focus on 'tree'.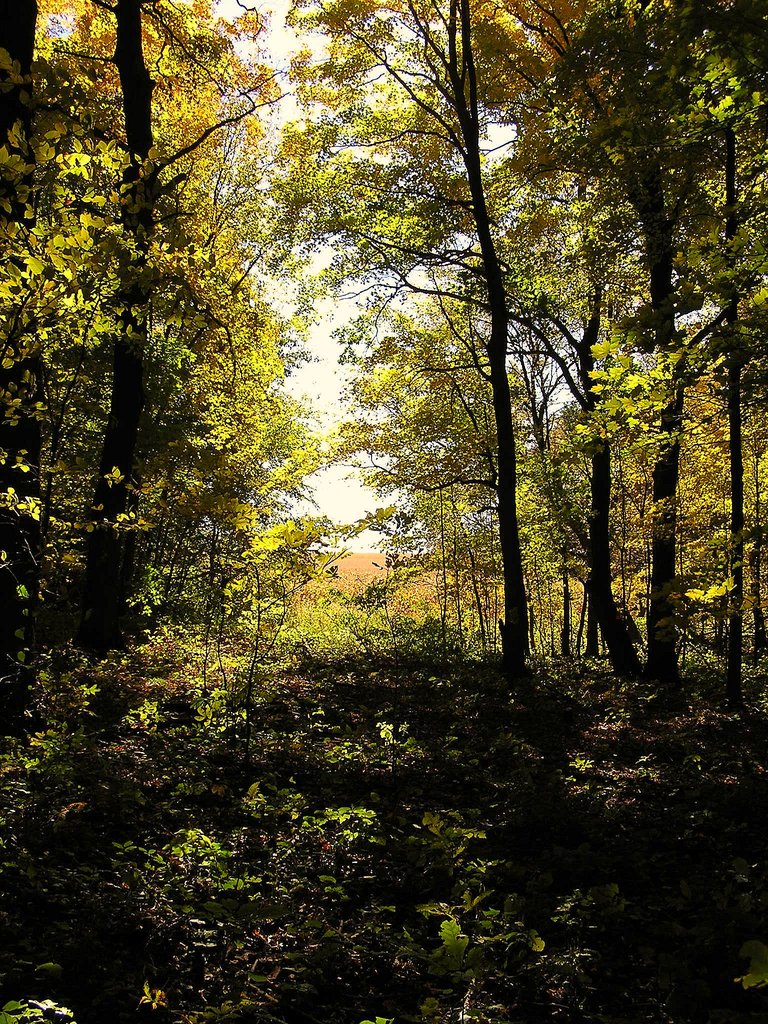
Focused at crop(197, 175, 300, 647).
